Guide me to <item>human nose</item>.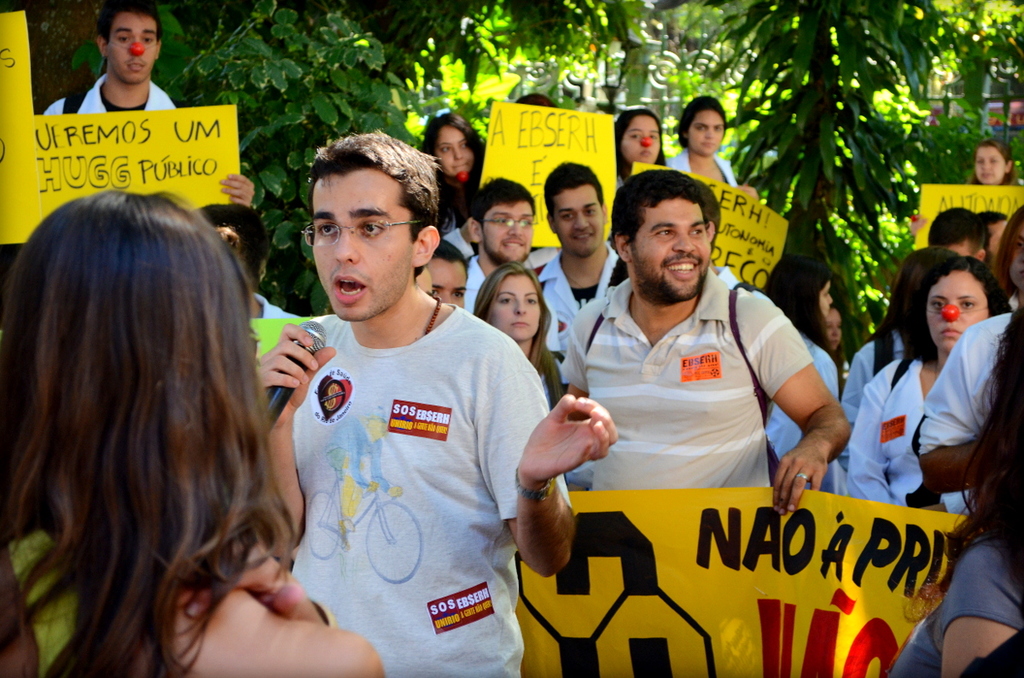
Guidance: rect(672, 229, 695, 254).
